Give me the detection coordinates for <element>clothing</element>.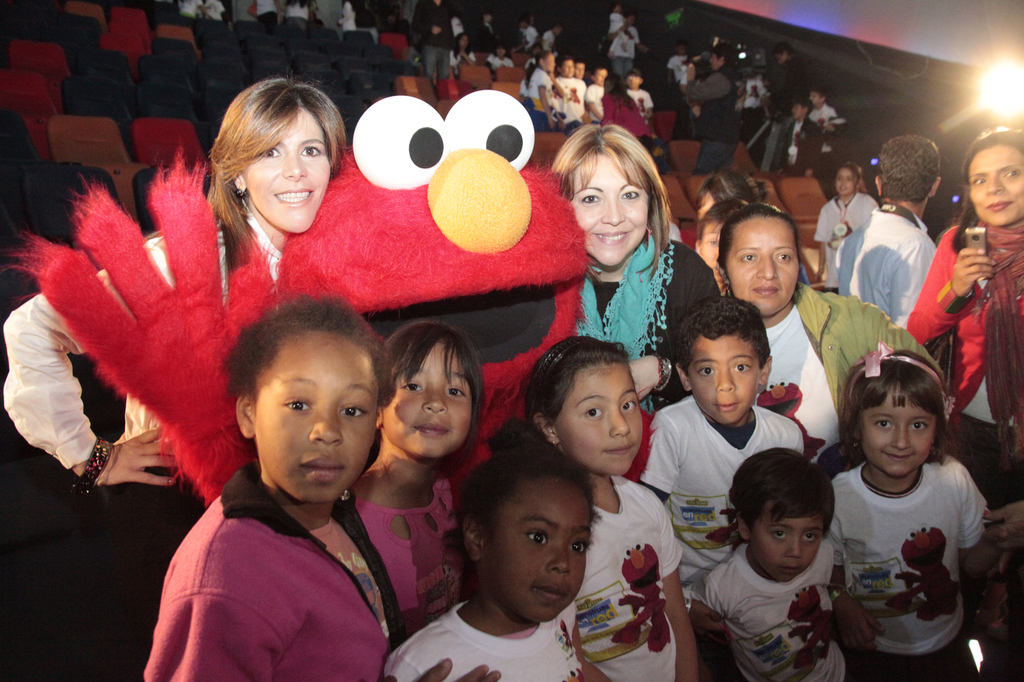
(561, 468, 682, 681).
